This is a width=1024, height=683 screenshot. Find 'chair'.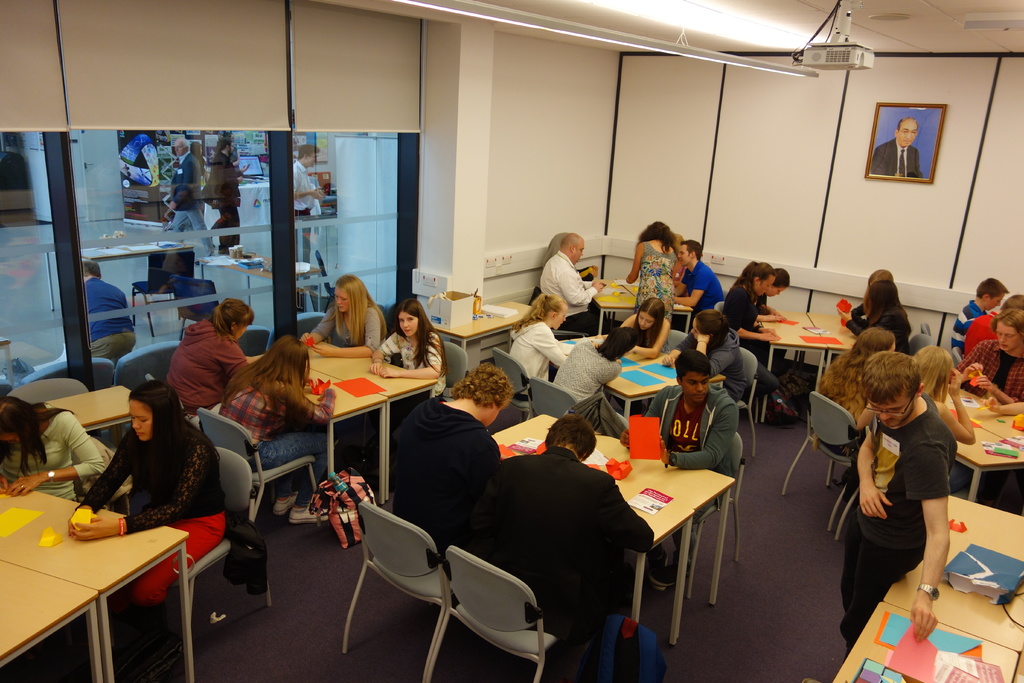
Bounding box: locate(343, 508, 484, 673).
